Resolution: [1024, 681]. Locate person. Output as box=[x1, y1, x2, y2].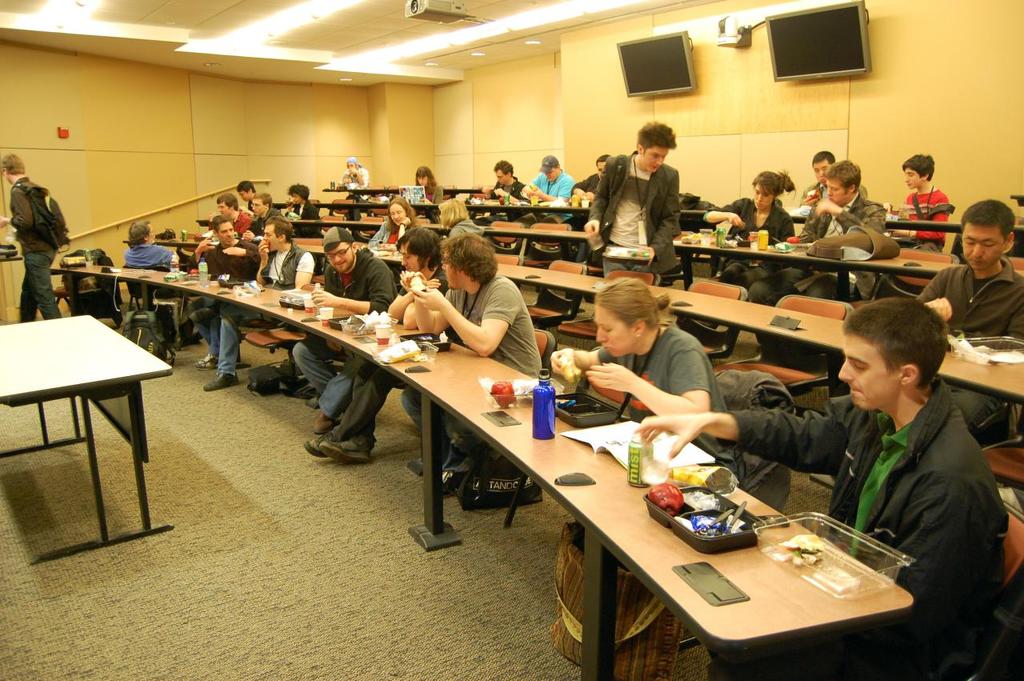
box=[120, 218, 174, 274].
